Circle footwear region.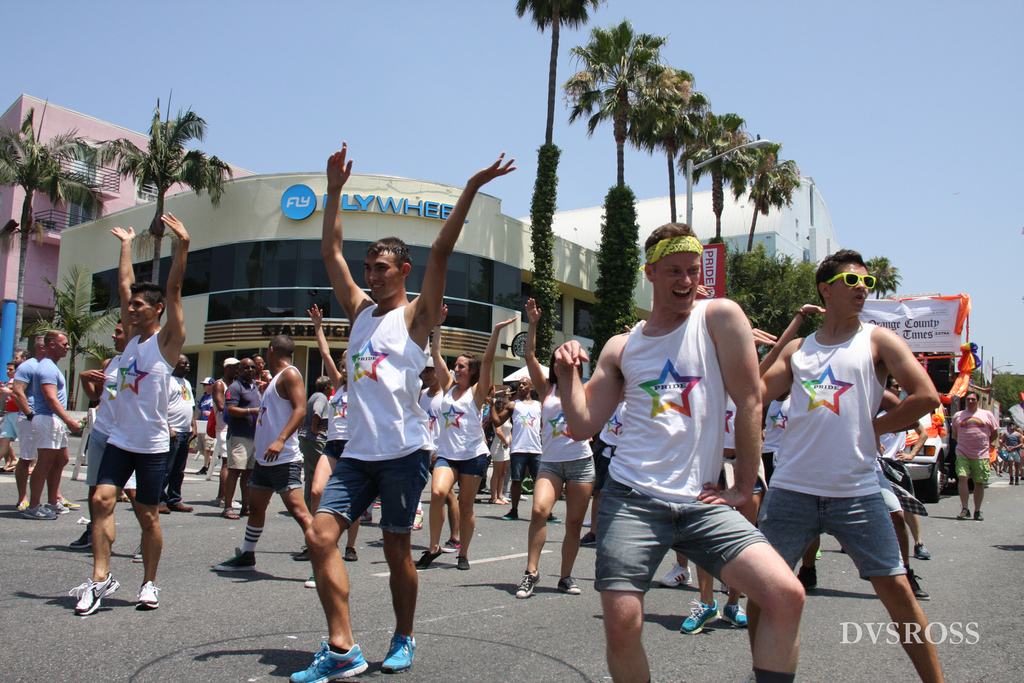
Region: bbox(344, 546, 358, 561).
